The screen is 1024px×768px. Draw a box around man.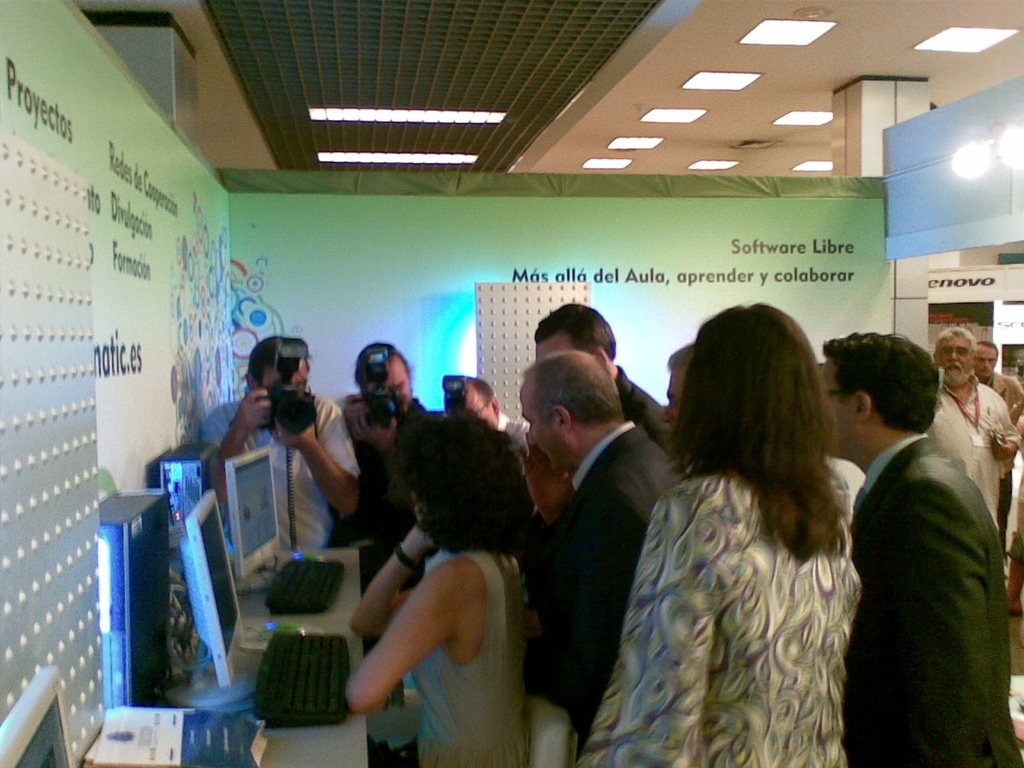
BBox(330, 340, 444, 602).
